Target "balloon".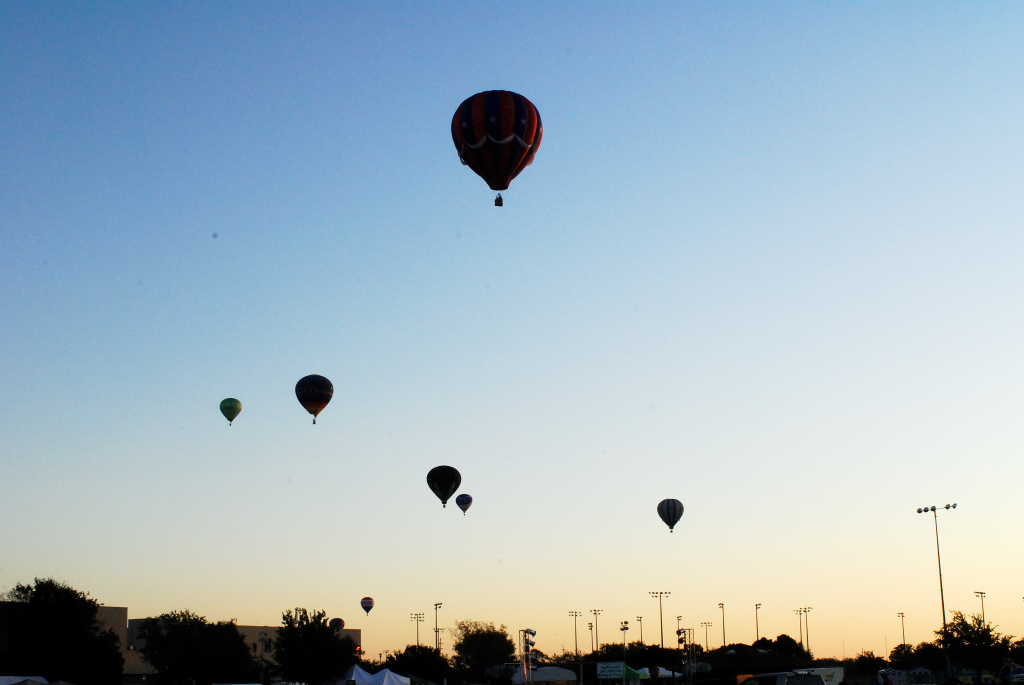
Target region: <region>424, 467, 462, 502</region>.
